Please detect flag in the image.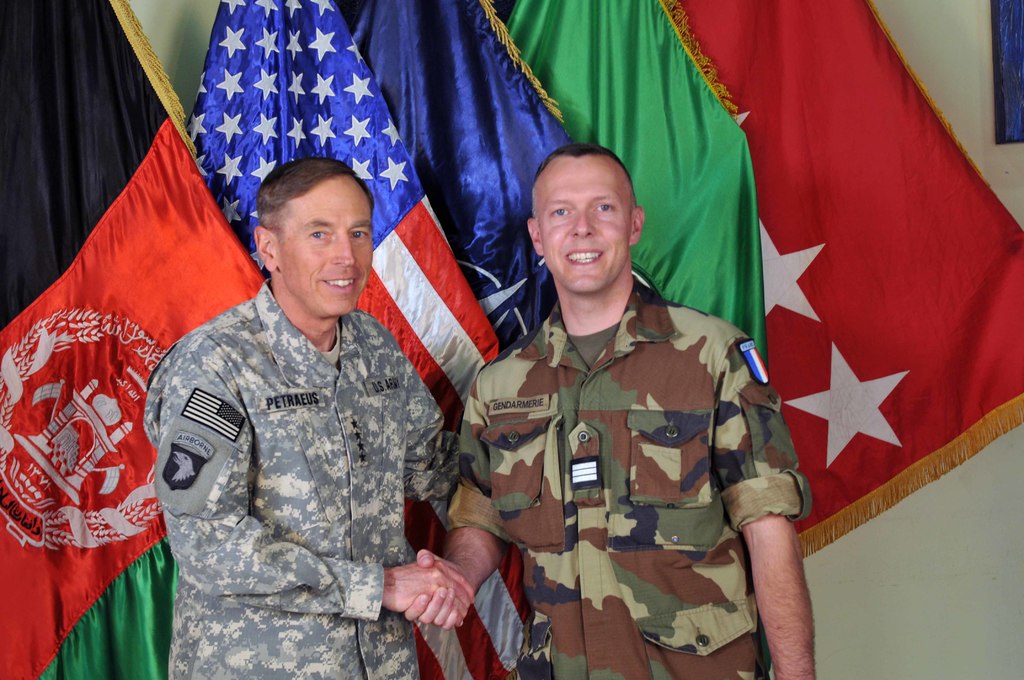
x1=184, y1=0, x2=536, y2=679.
